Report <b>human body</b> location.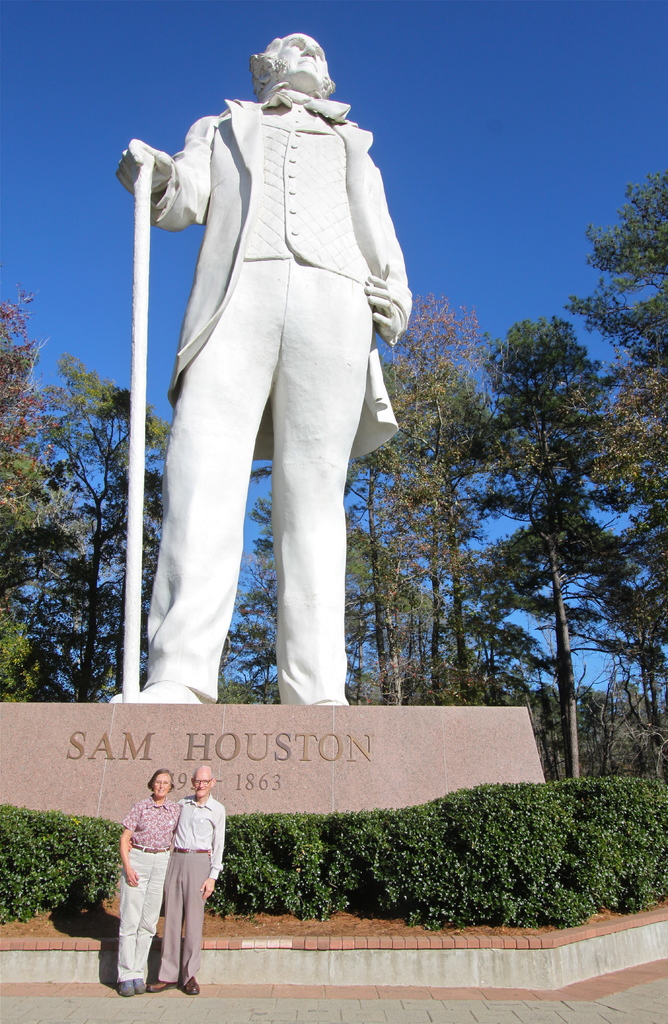
Report: 114, 772, 181, 993.
